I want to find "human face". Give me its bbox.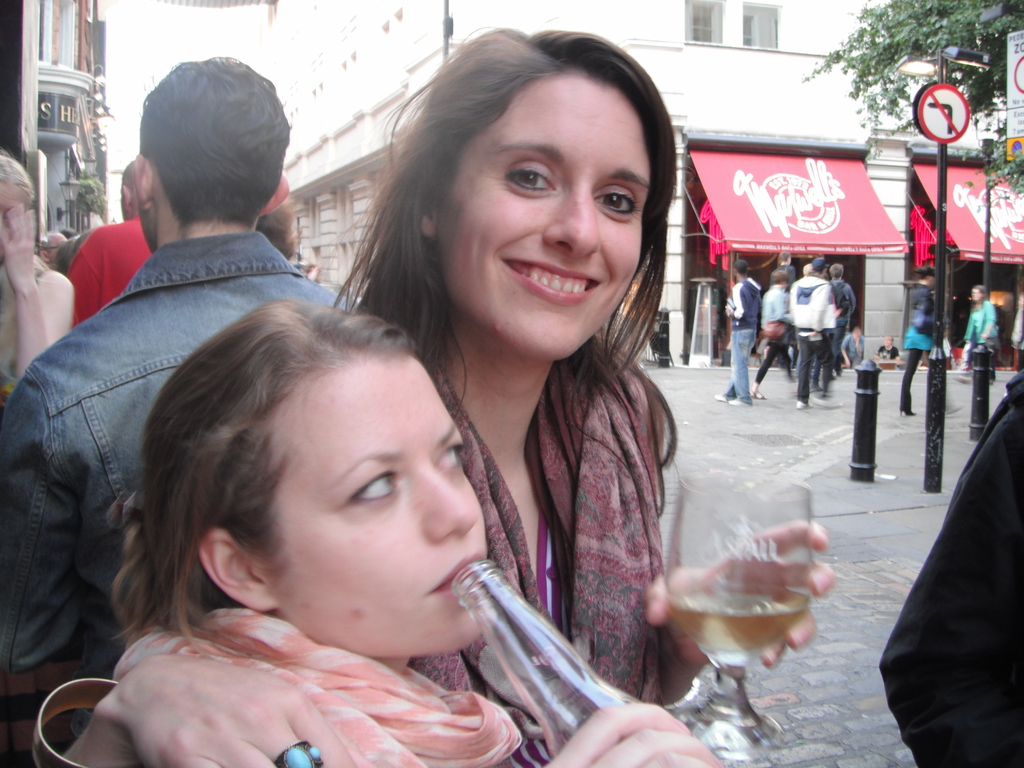
box(931, 274, 934, 287).
